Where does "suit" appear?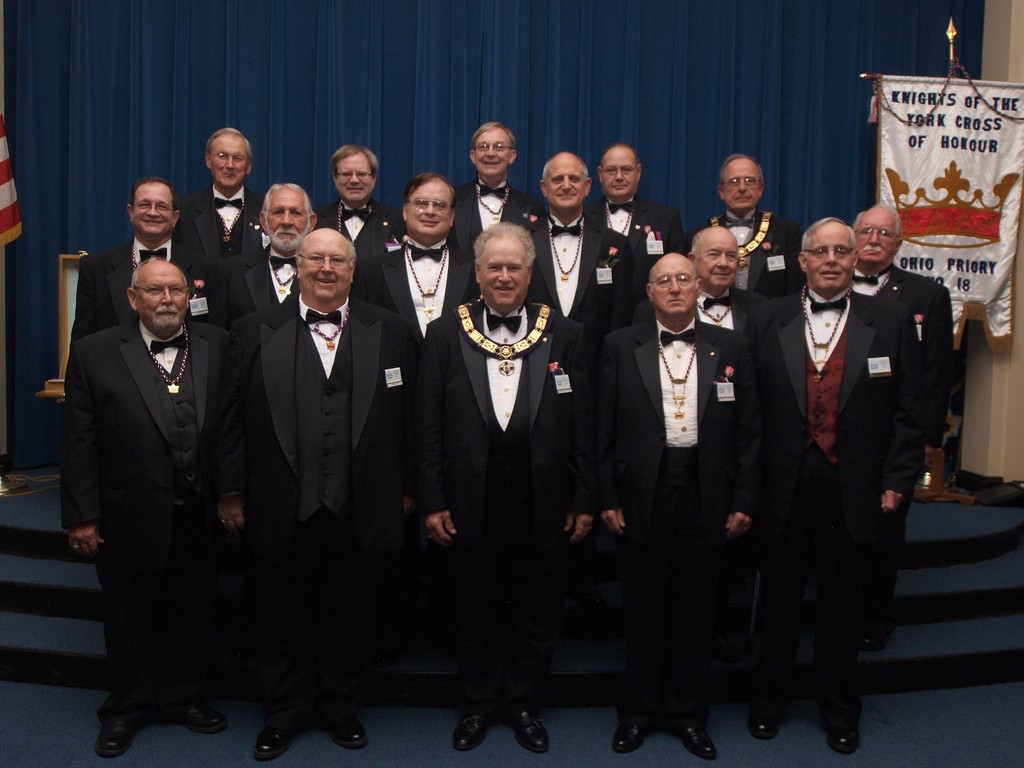
Appears at crop(205, 243, 303, 326).
